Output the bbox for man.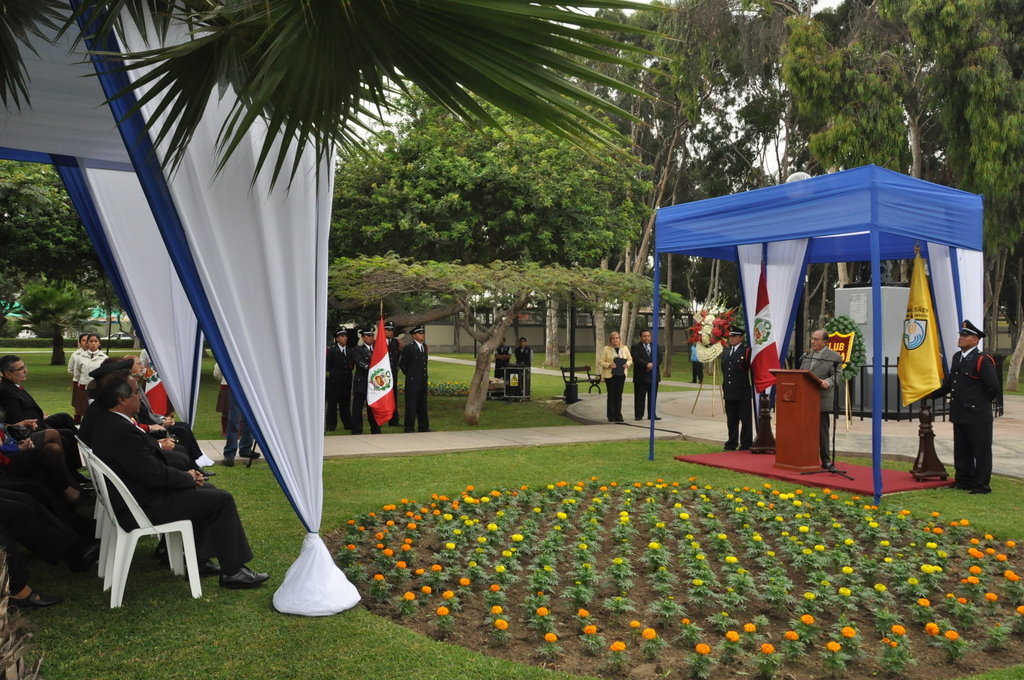
{"left": 376, "top": 317, "right": 405, "bottom": 434}.
